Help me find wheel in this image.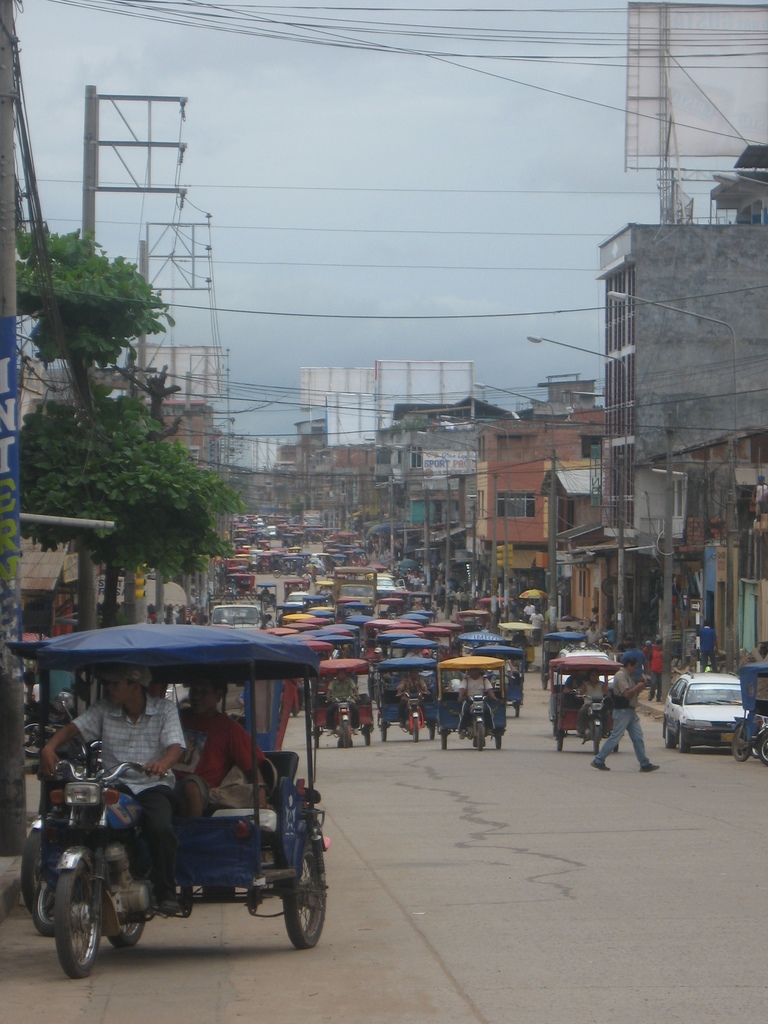
Found it: [589,721,604,756].
